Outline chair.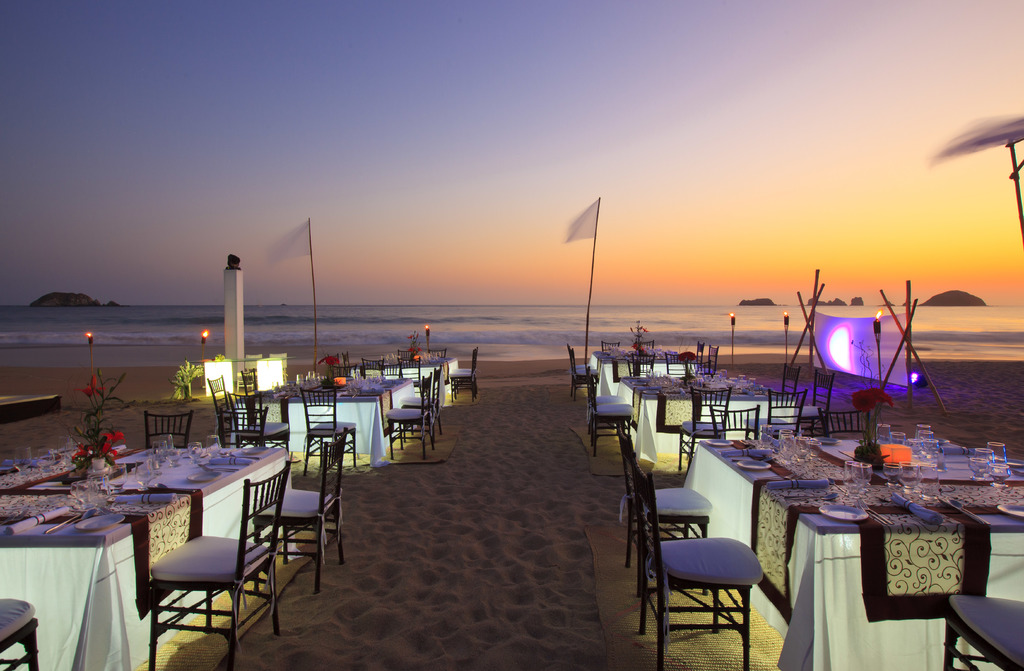
Outline: region(652, 467, 778, 662).
